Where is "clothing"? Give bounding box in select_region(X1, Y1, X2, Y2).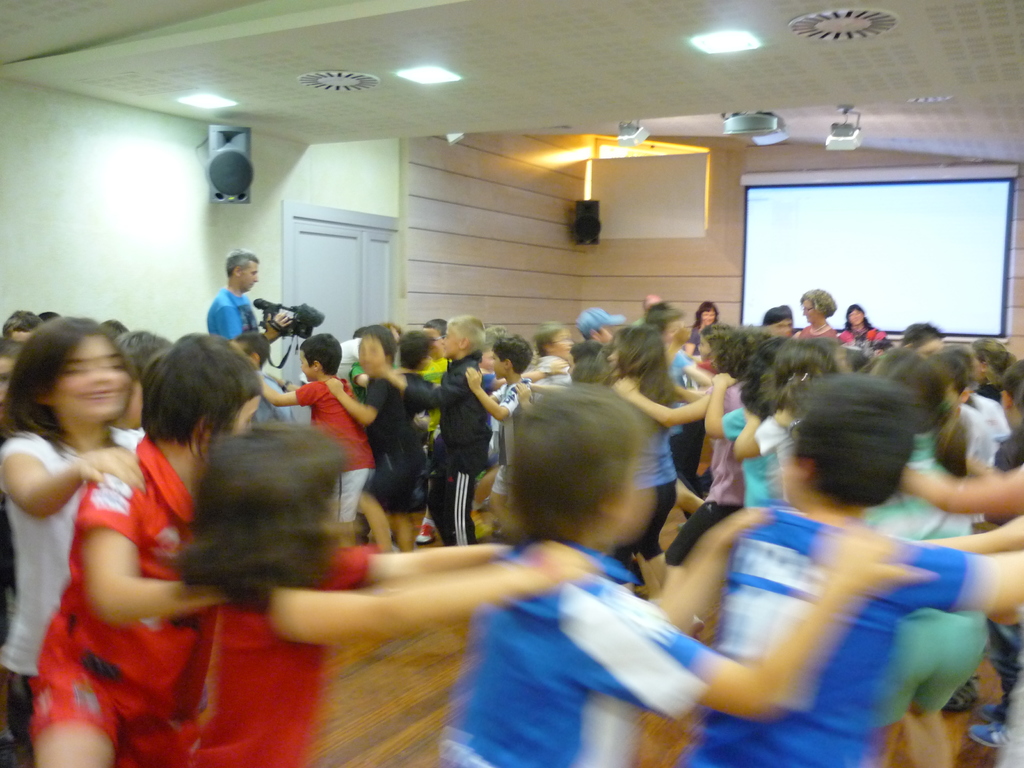
select_region(424, 353, 452, 430).
